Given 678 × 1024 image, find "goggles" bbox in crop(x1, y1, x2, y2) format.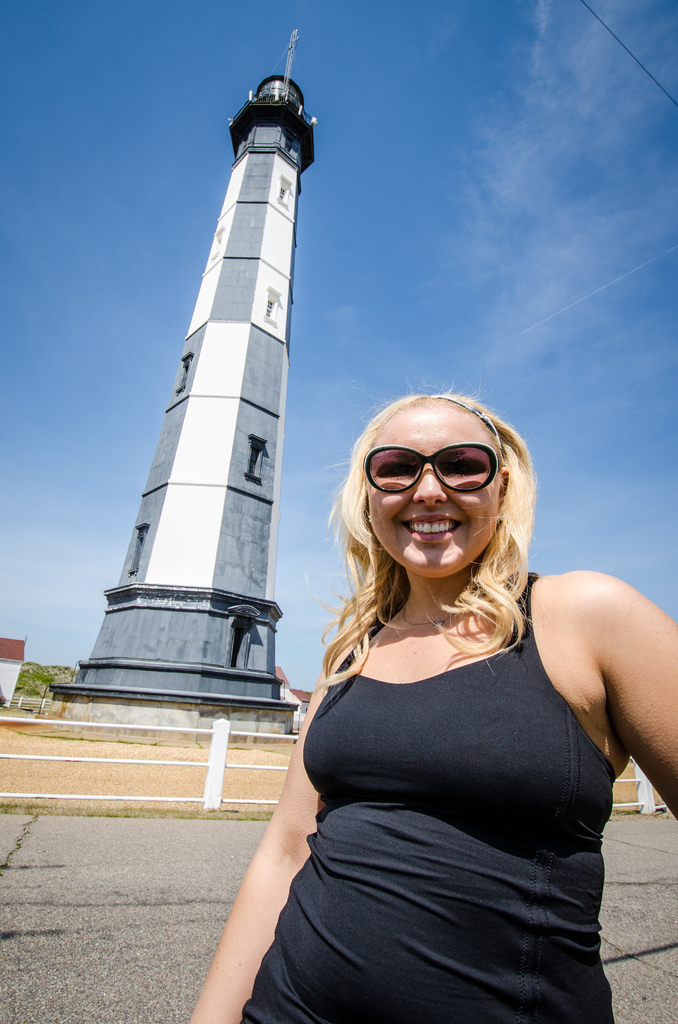
crop(364, 442, 520, 495).
